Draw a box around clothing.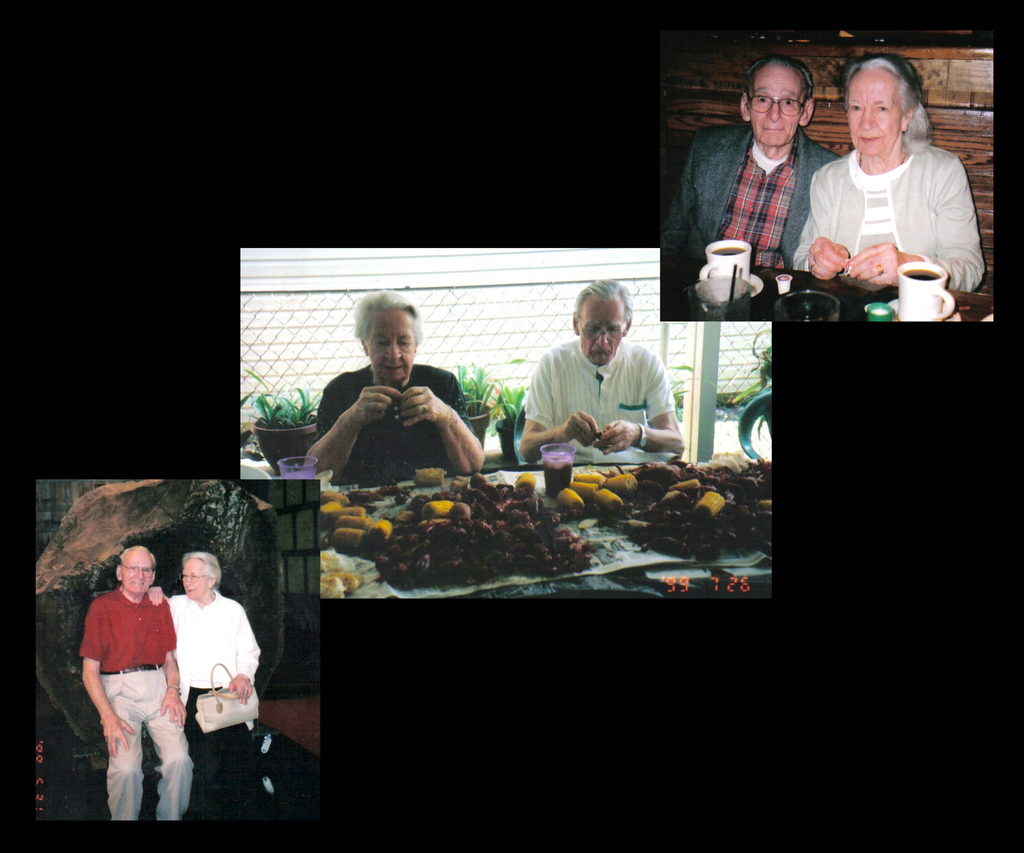
167/590/262/809.
